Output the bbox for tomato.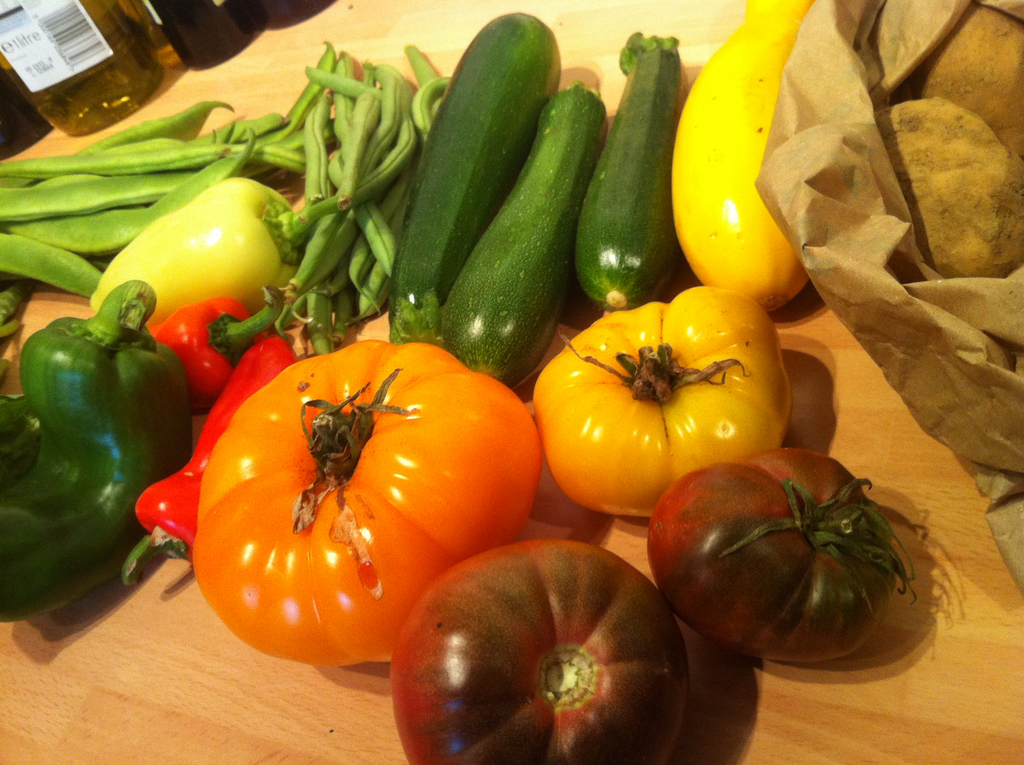
<bbox>178, 352, 505, 668</bbox>.
